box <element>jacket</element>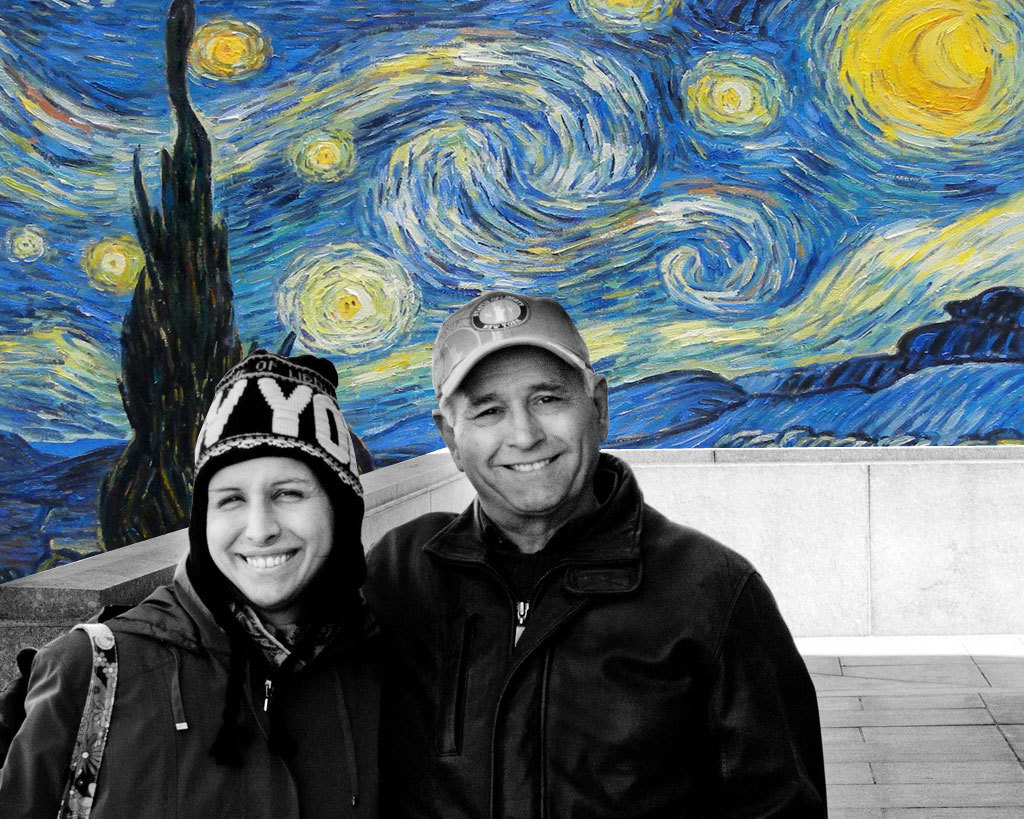
box(348, 426, 798, 818)
